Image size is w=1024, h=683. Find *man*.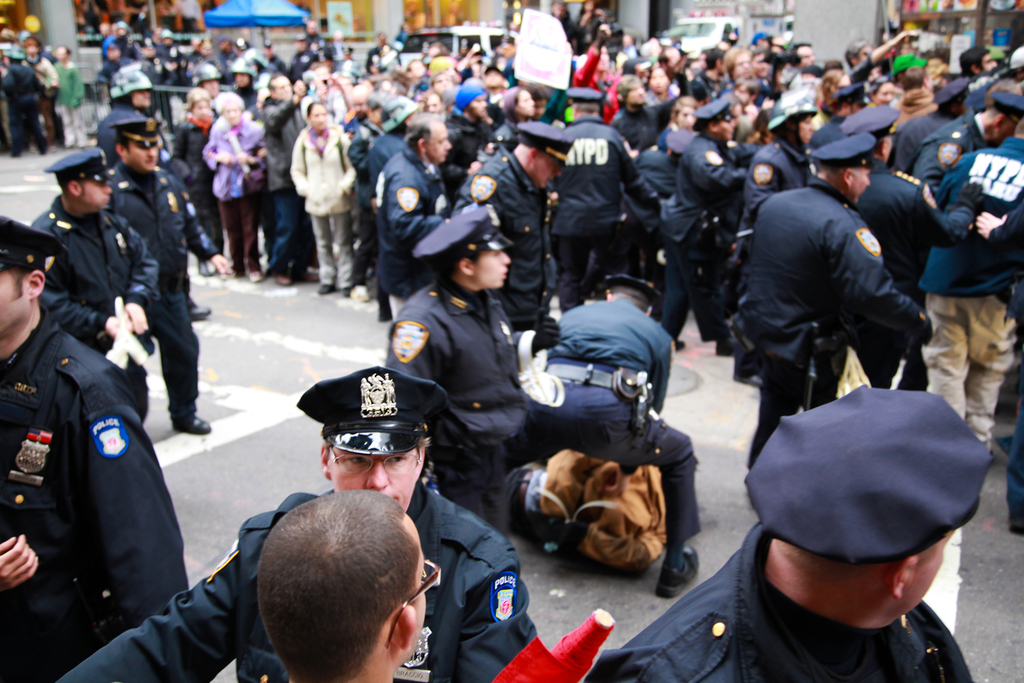
589/386/995/682.
